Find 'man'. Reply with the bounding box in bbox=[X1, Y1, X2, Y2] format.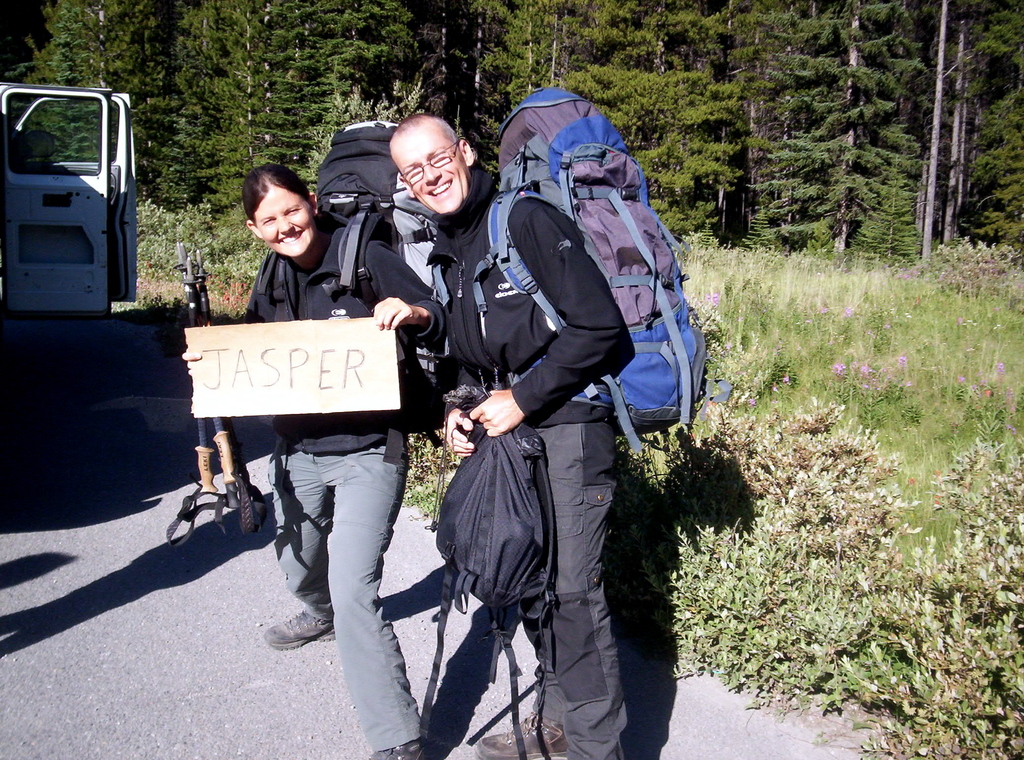
bbox=[408, 93, 691, 753].
